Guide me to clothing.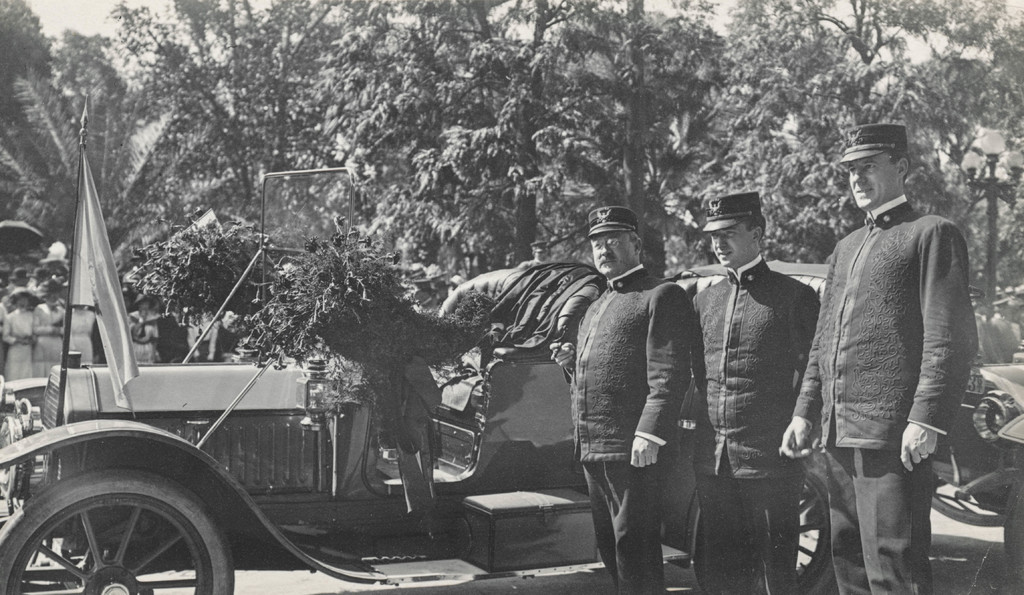
Guidance: pyautogui.locateOnScreen(685, 255, 820, 591).
